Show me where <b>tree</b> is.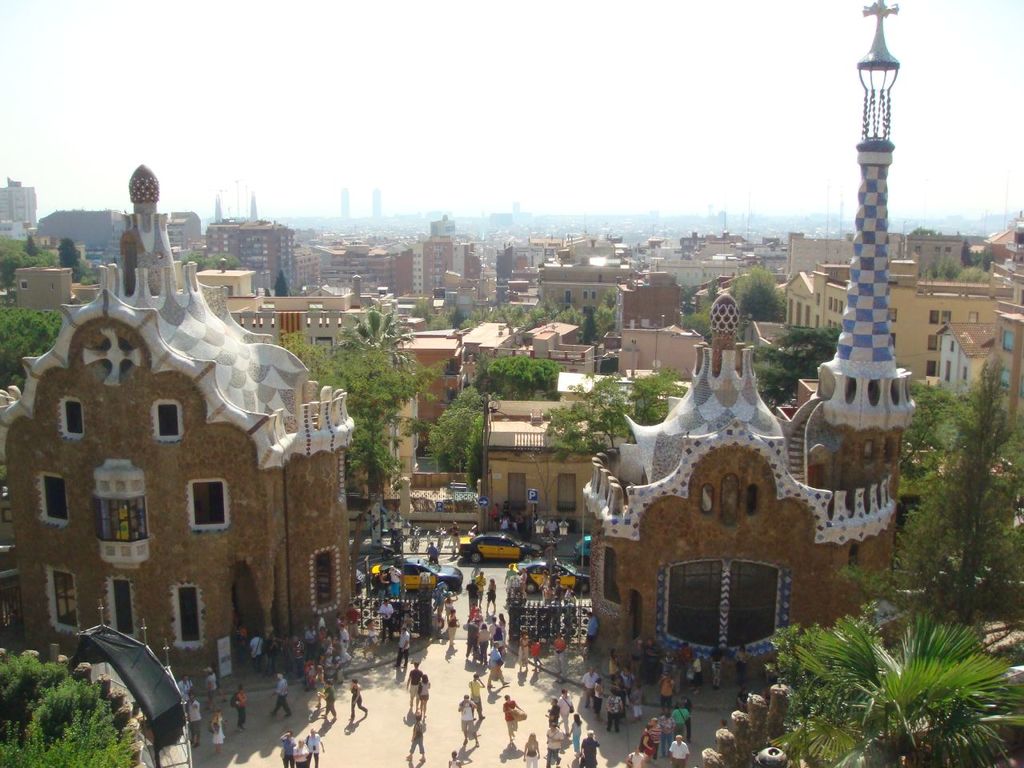
<b>tree</b> is at bbox=[538, 368, 638, 458].
